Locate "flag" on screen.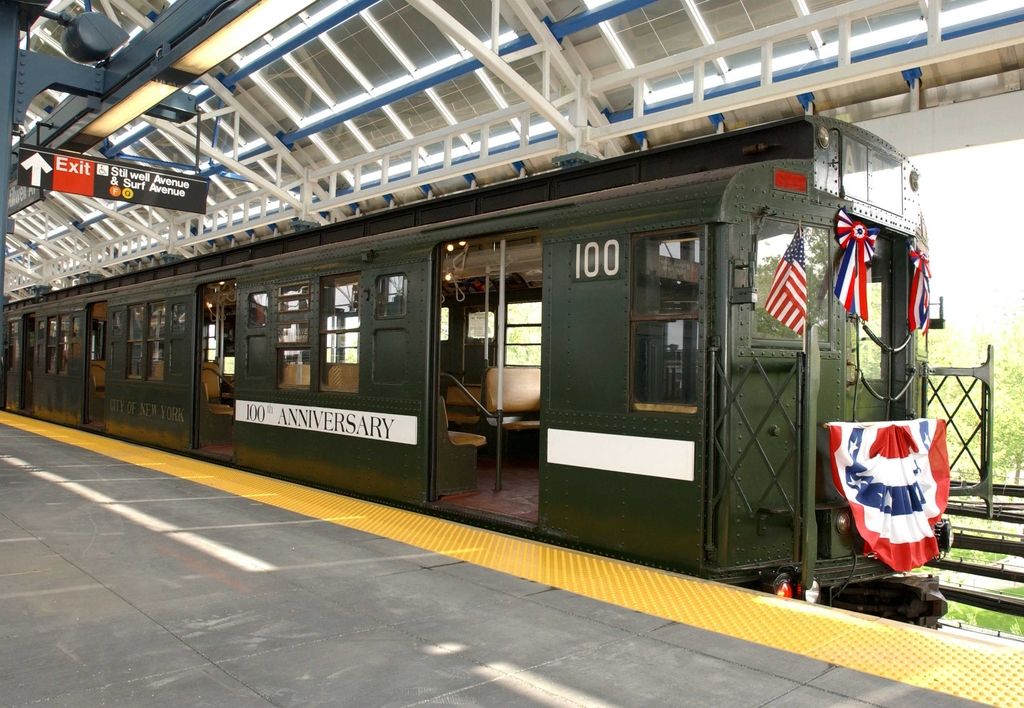
On screen at crop(764, 223, 808, 341).
